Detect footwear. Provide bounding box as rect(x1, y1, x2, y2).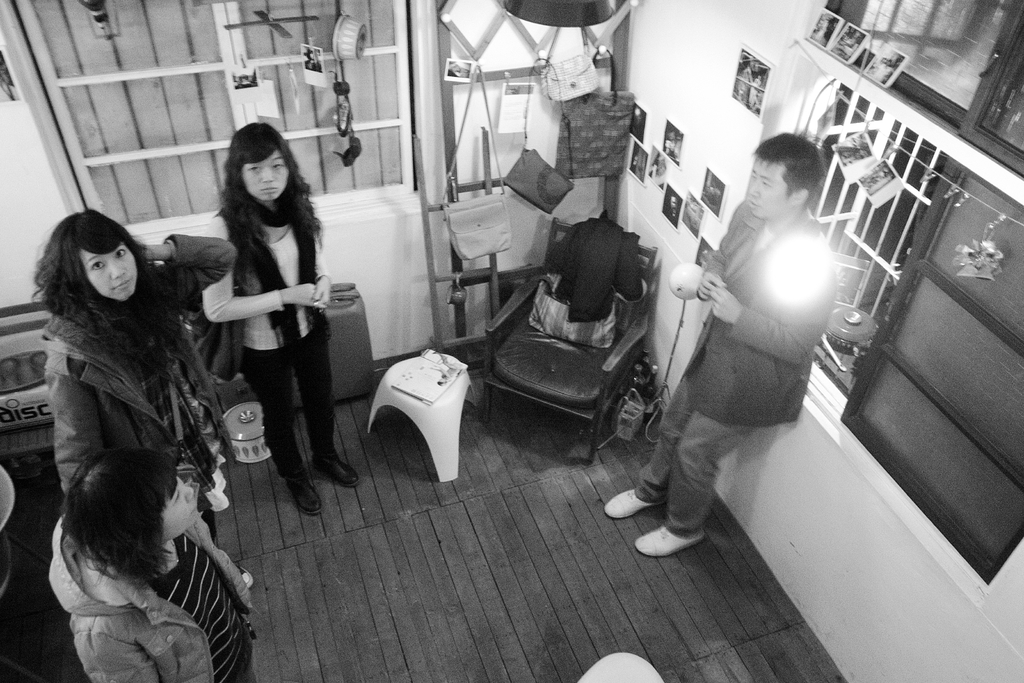
rect(606, 489, 653, 513).
